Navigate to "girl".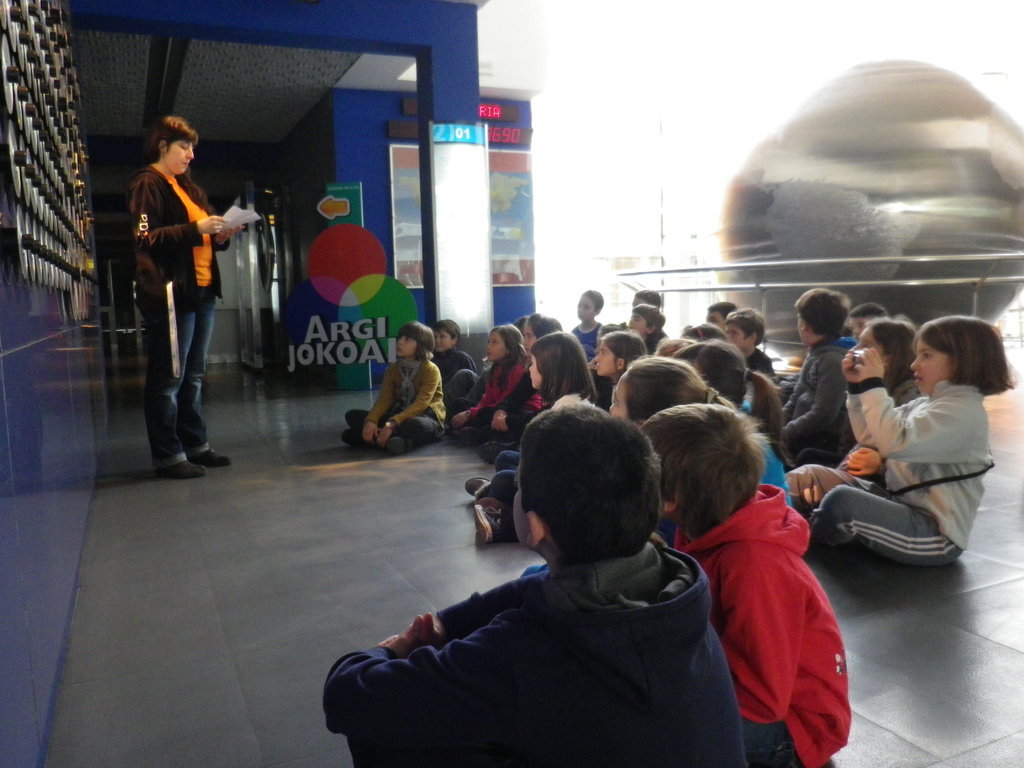
Navigation target: bbox(446, 321, 528, 442).
